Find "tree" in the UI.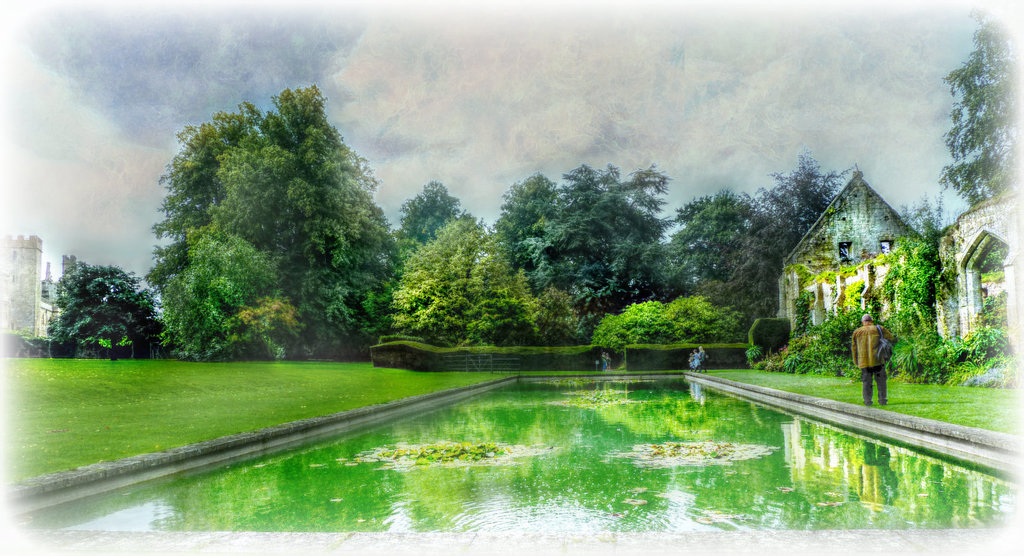
UI element at 156:119:280:364.
